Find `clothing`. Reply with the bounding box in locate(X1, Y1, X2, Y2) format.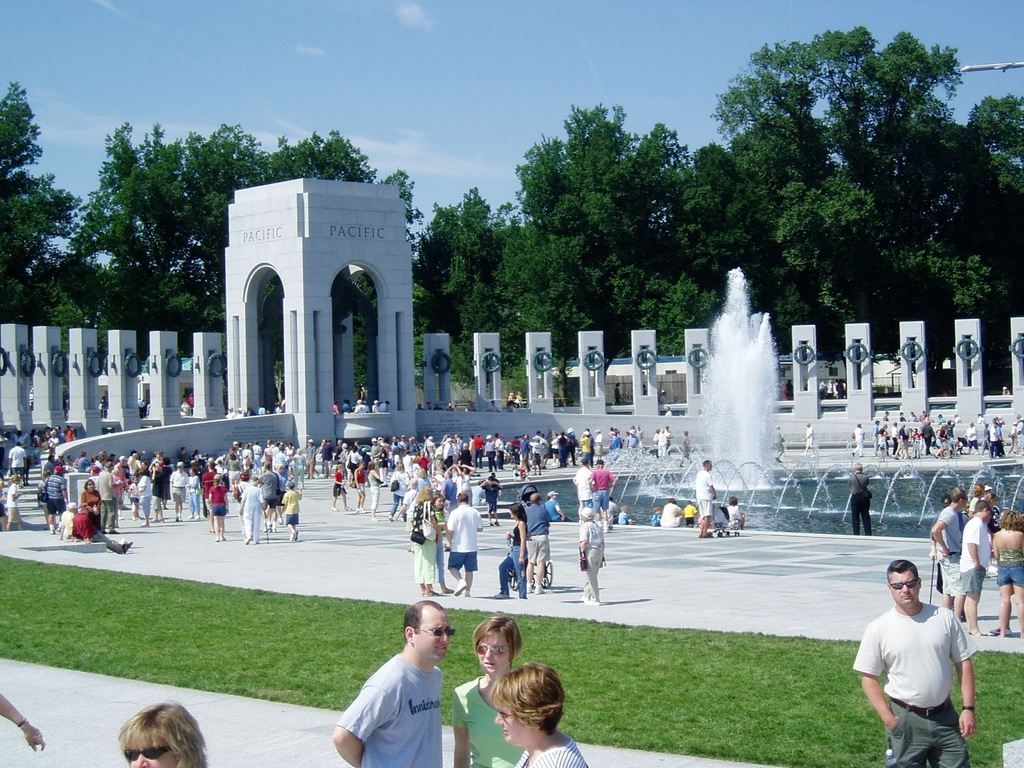
locate(380, 451, 386, 477).
